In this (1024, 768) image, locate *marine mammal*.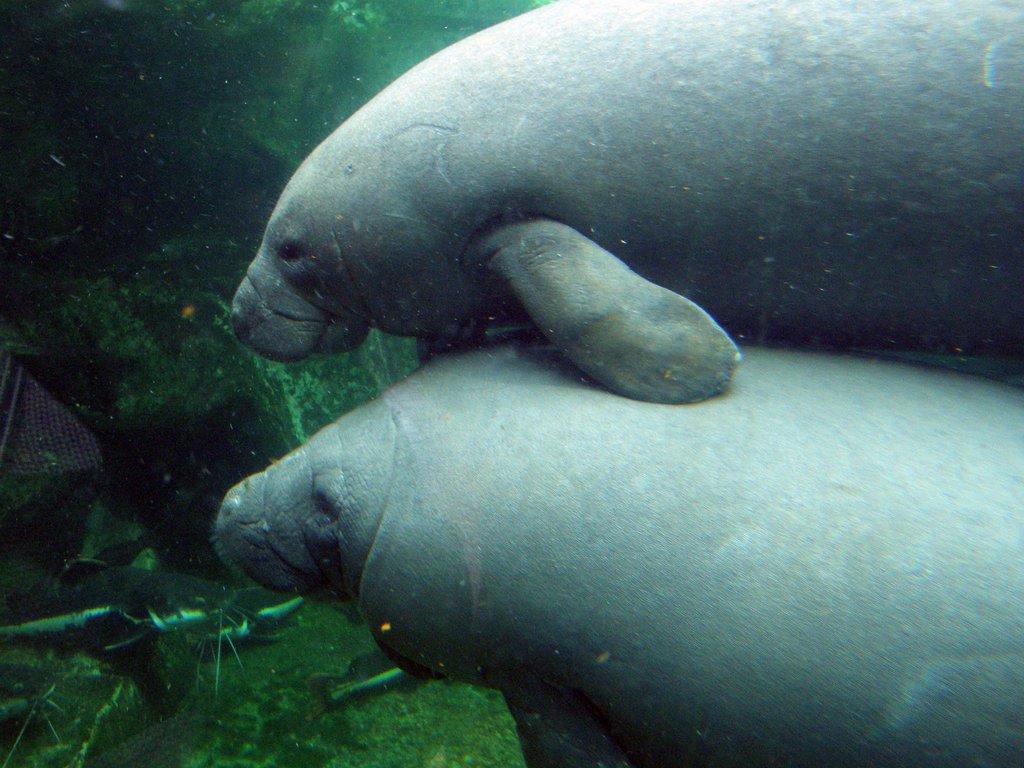
Bounding box: [232, 0, 1023, 411].
